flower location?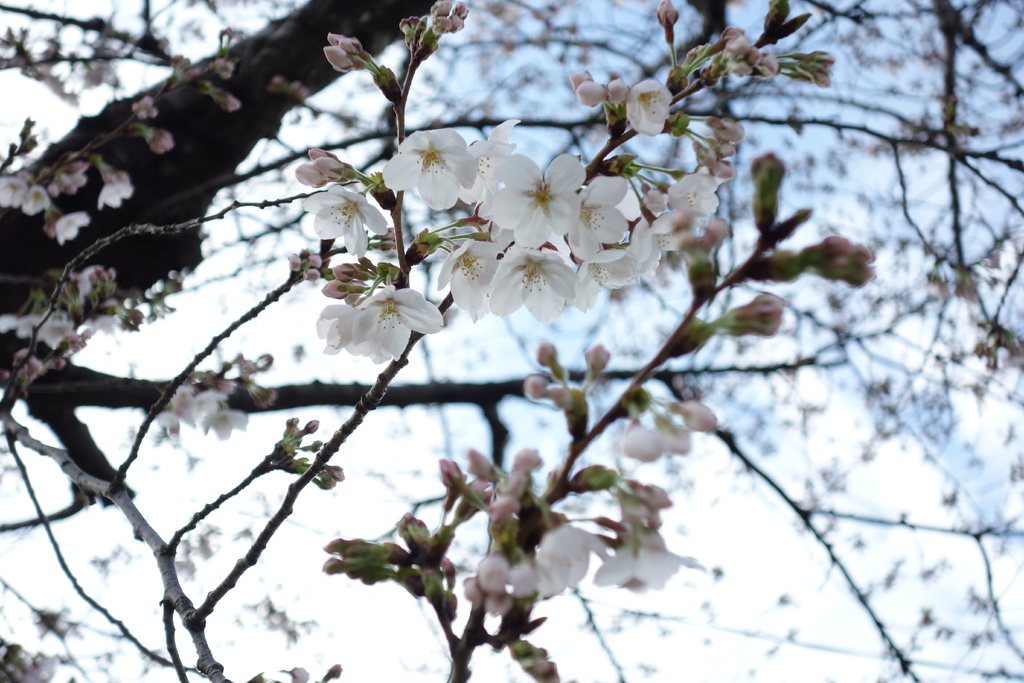
crop(620, 78, 674, 142)
